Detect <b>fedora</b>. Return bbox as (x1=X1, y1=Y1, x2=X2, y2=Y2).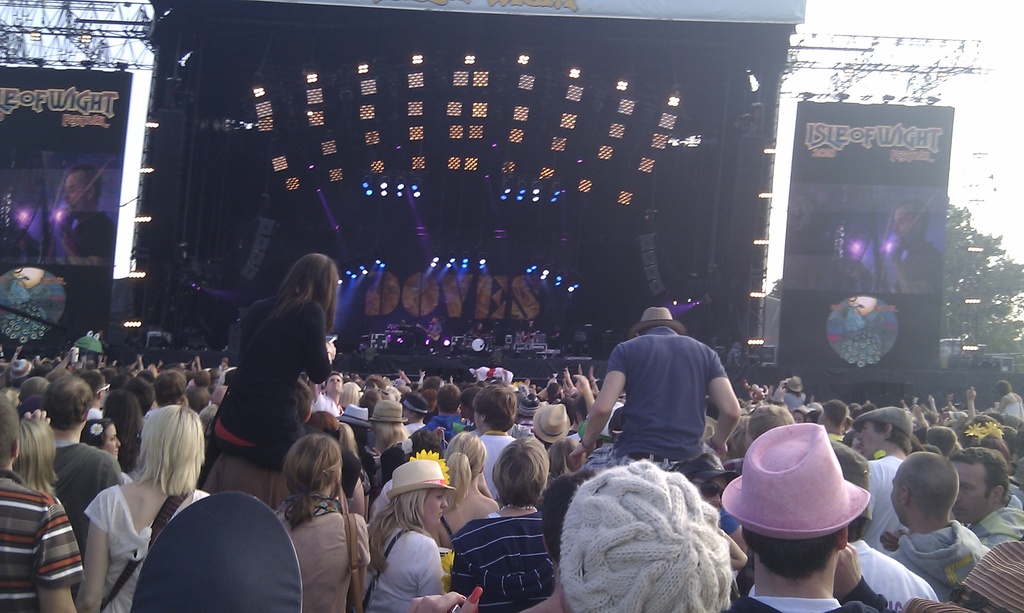
(x1=369, y1=402, x2=407, y2=423).
